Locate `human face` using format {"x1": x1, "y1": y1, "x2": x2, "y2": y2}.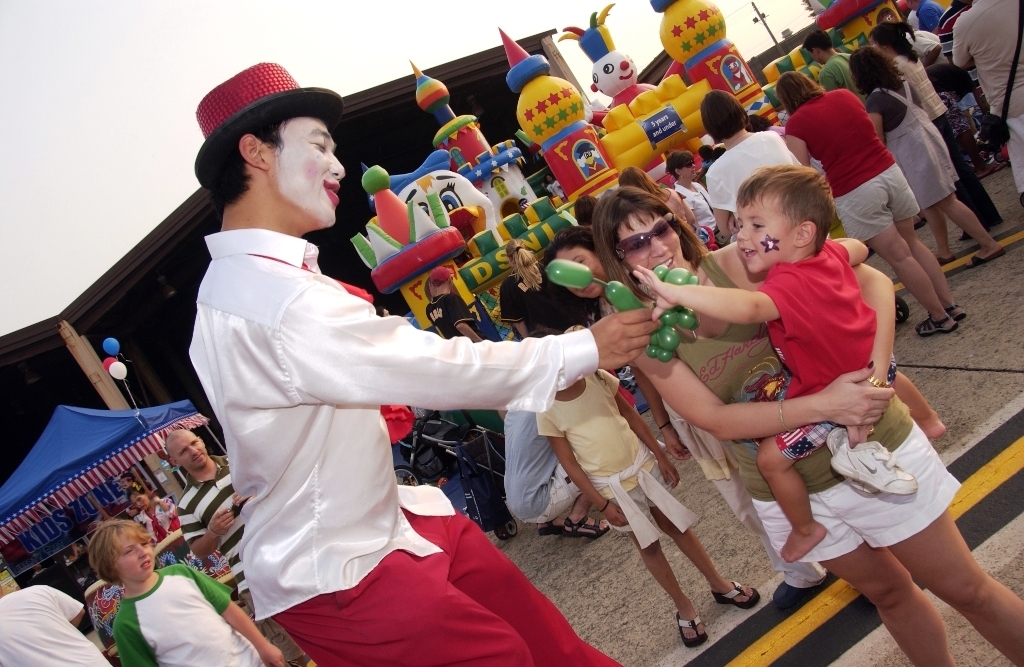
{"x1": 120, "y1": 478, "x2": 132, "y2": 487}.
